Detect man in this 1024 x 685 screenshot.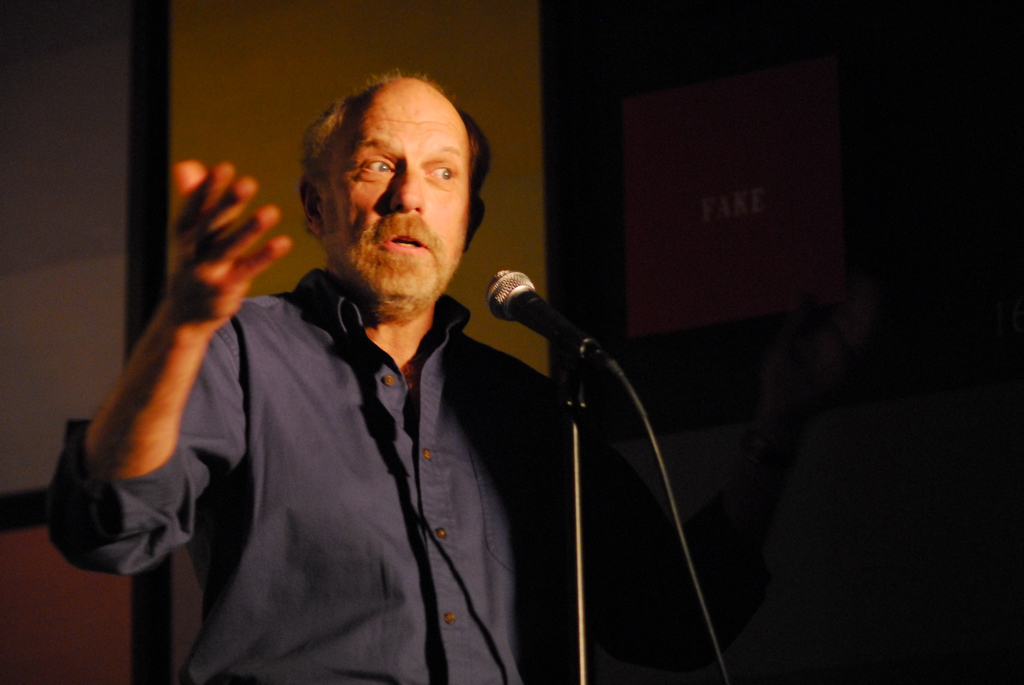
Detection: x1=75, y1=65, x2=607, y2=664.
